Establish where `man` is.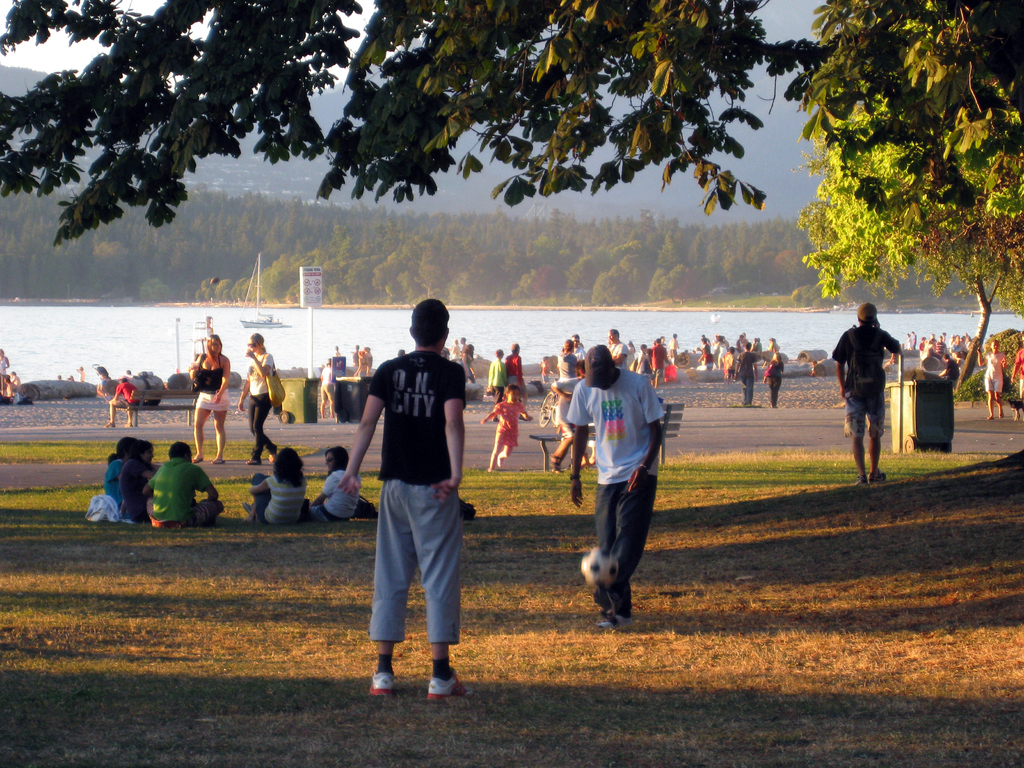
Established at 346, 281, 475, 704.
